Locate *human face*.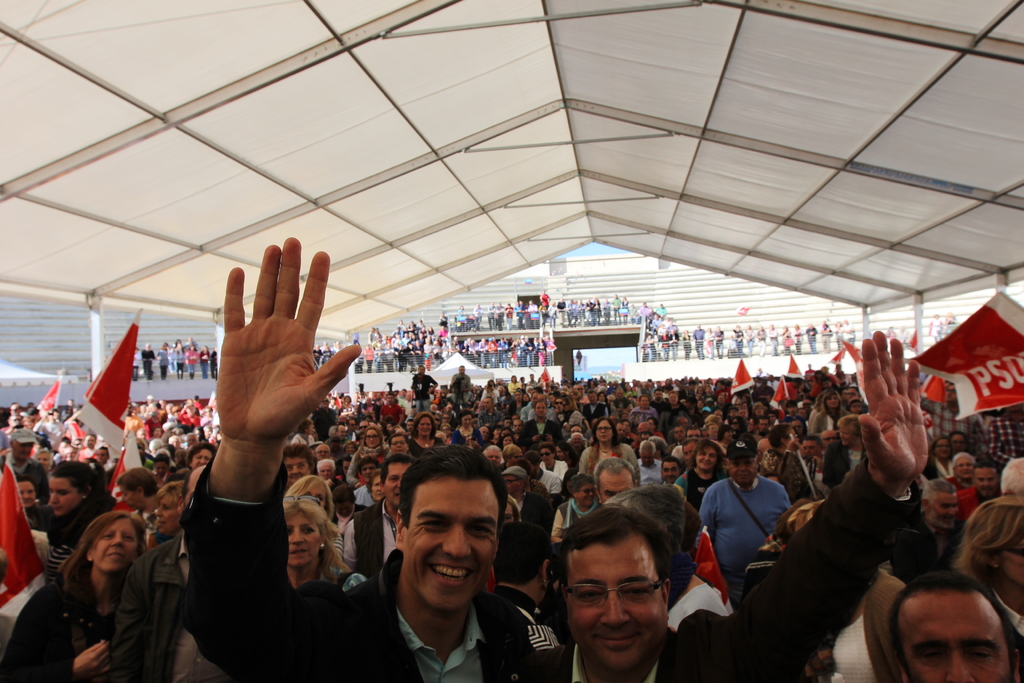
Bounding box: [left=540, top=445, right=552, bottom=461].
